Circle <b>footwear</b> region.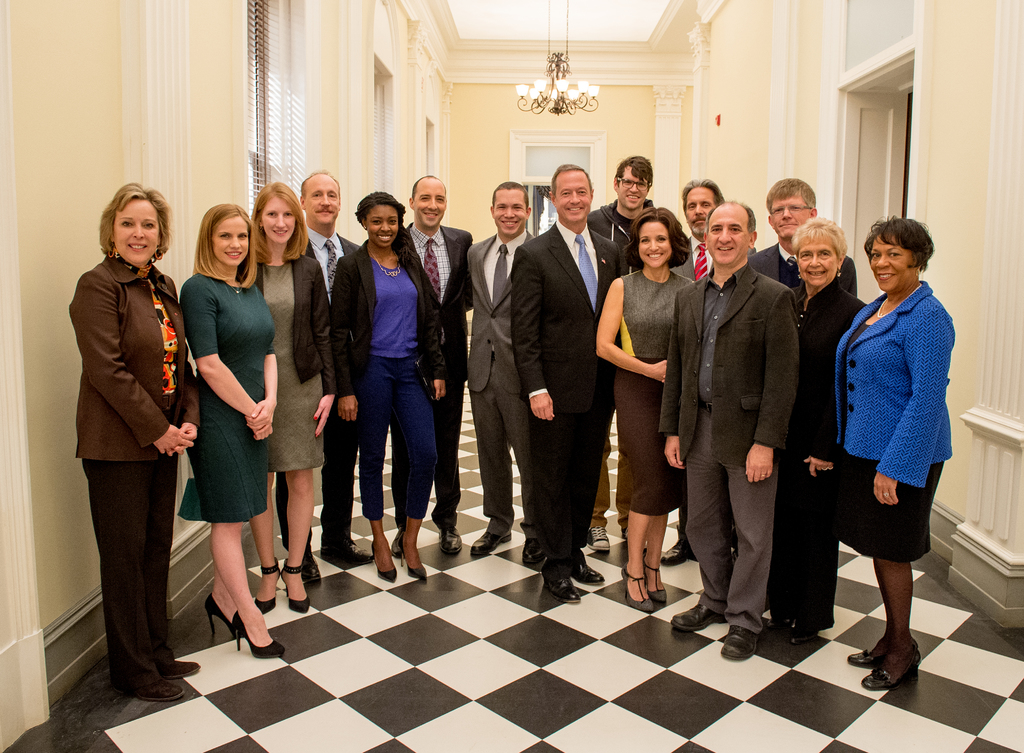
Region: (left=299, top=547, right=325, bottom=584).
